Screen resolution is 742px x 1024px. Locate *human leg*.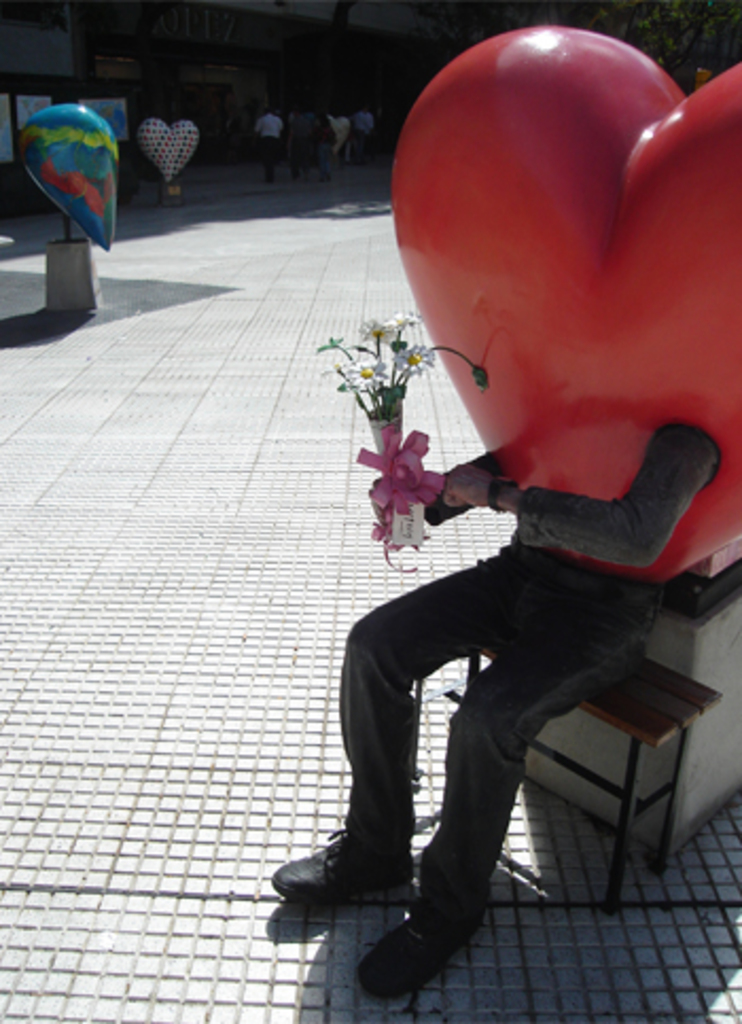
[358,572,651,992].
